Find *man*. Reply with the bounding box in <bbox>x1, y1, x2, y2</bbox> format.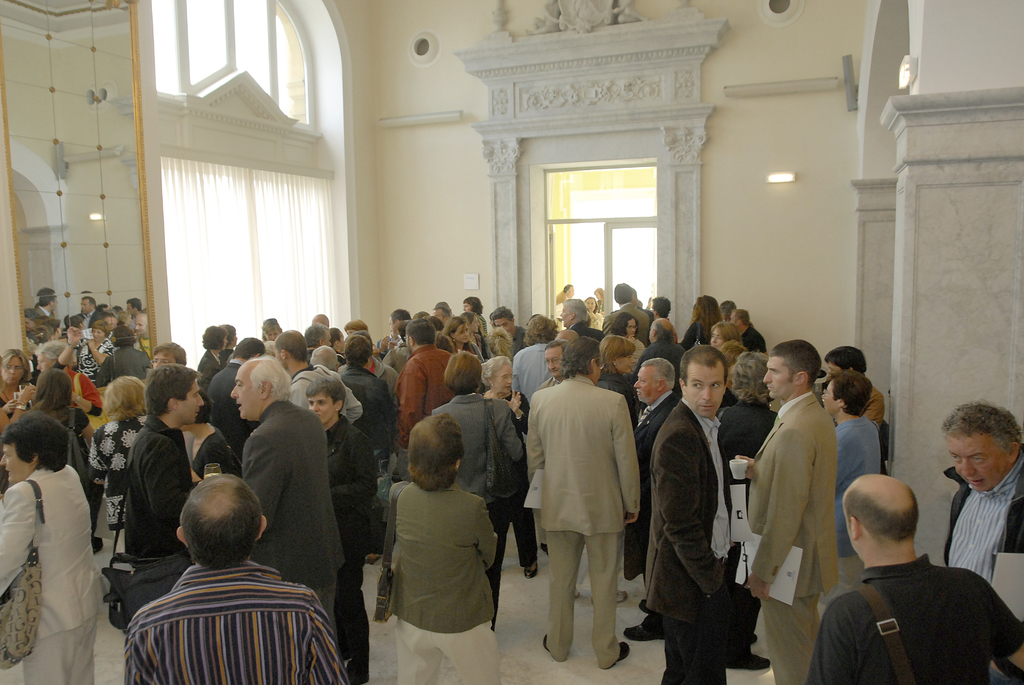
<bbox>645, 347, 737, 684</bbox>.
